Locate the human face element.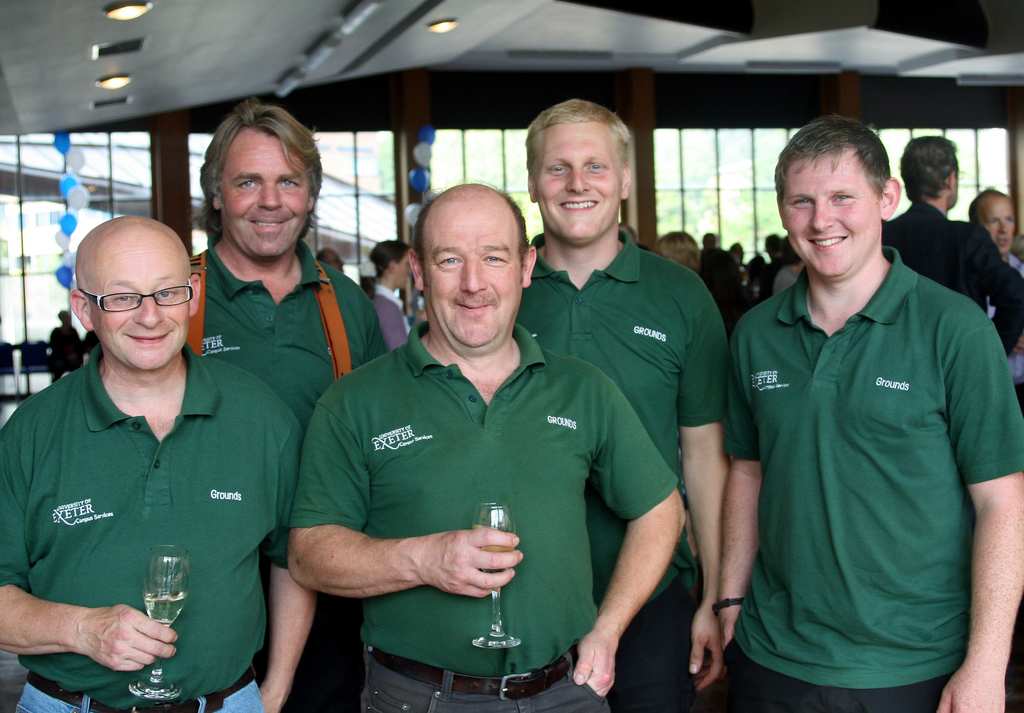
Element bbox: locate(950, 176, 958, 203).
